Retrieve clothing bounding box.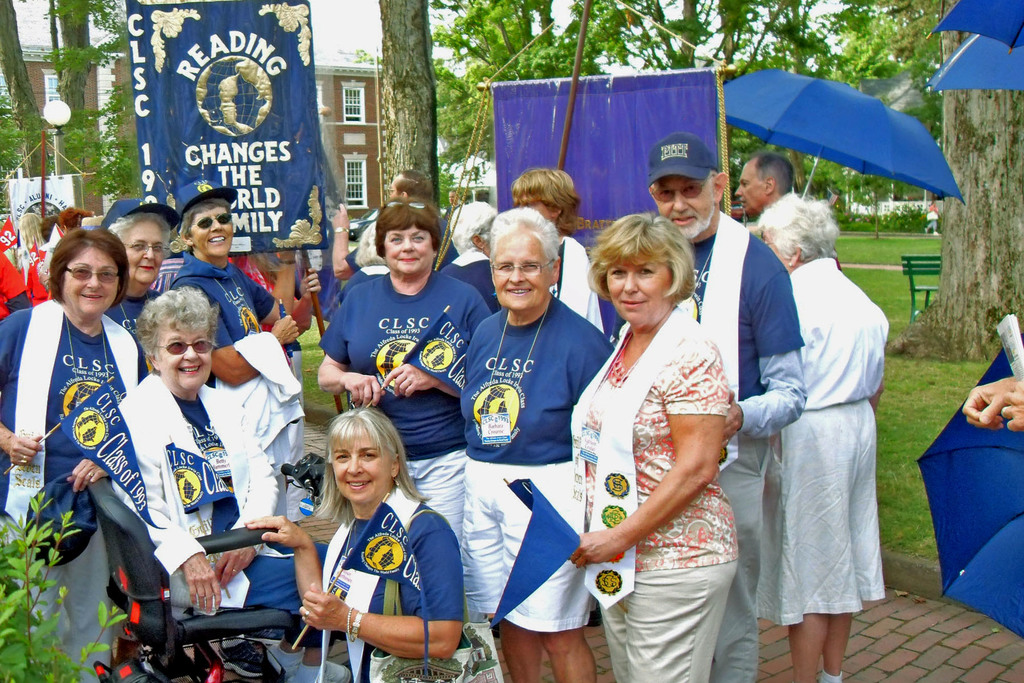
Bounding box: <region>237, 557, 288, 608</region>.
